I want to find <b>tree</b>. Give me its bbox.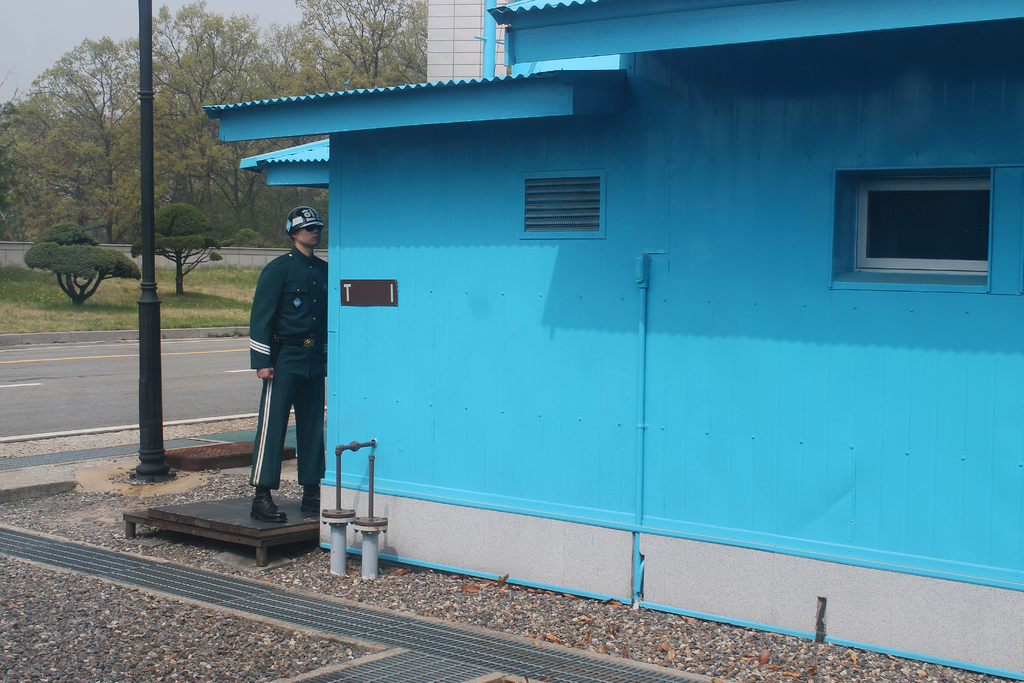
(0, 104, 29, 243).
